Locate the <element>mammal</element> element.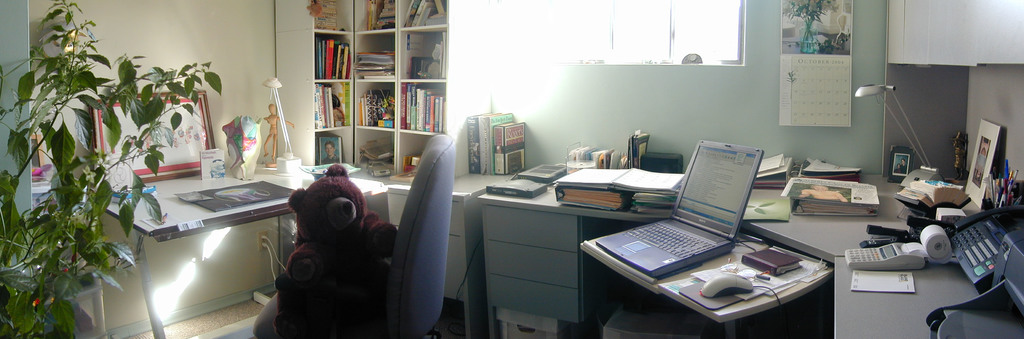
Element bbox: box(322, 140, 342, 161).
